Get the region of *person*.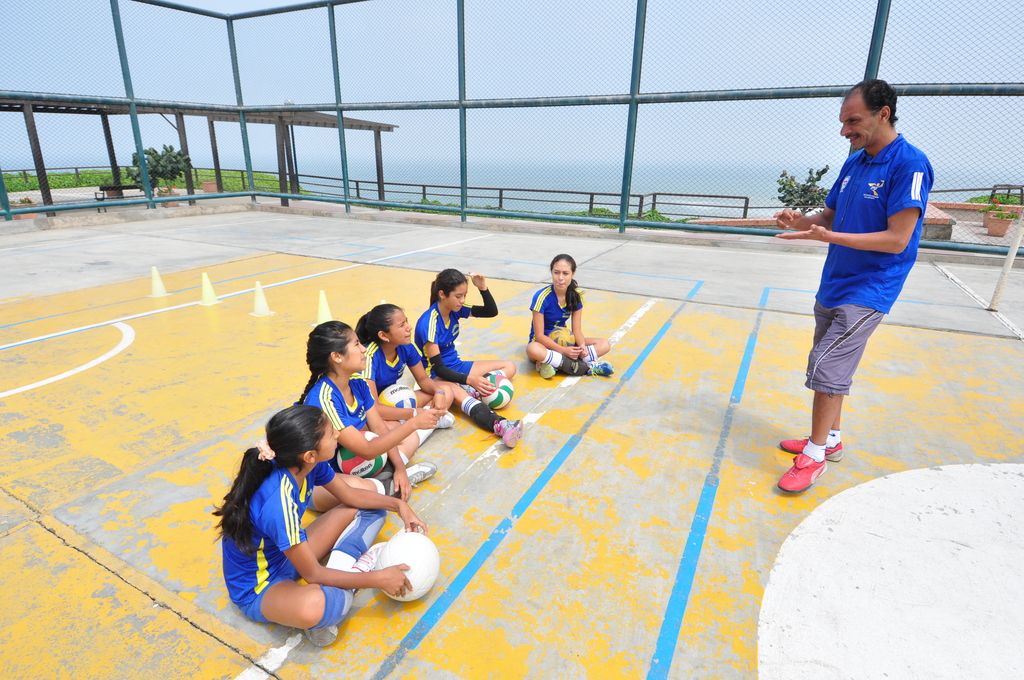
[205,407,426,651].
